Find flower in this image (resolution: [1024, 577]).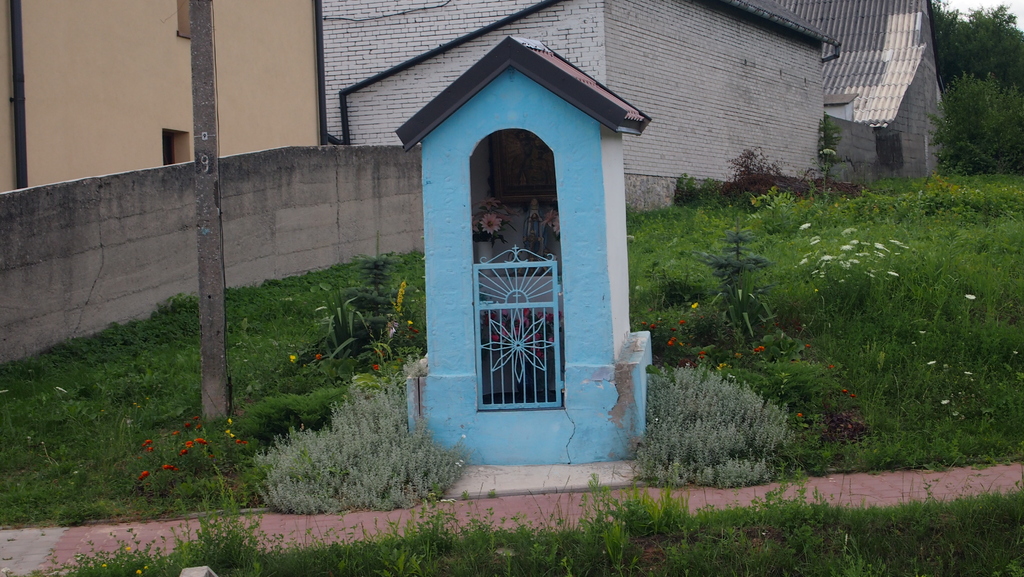
BBox(142, 438, 152, 449).
